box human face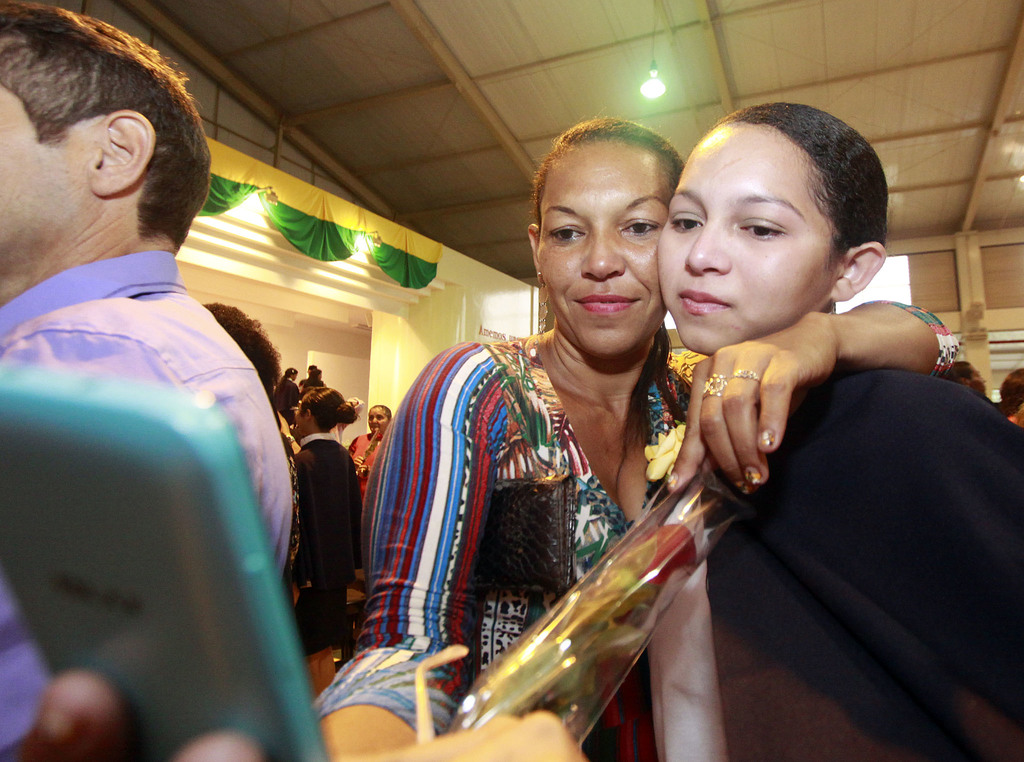
292 404 307 437
